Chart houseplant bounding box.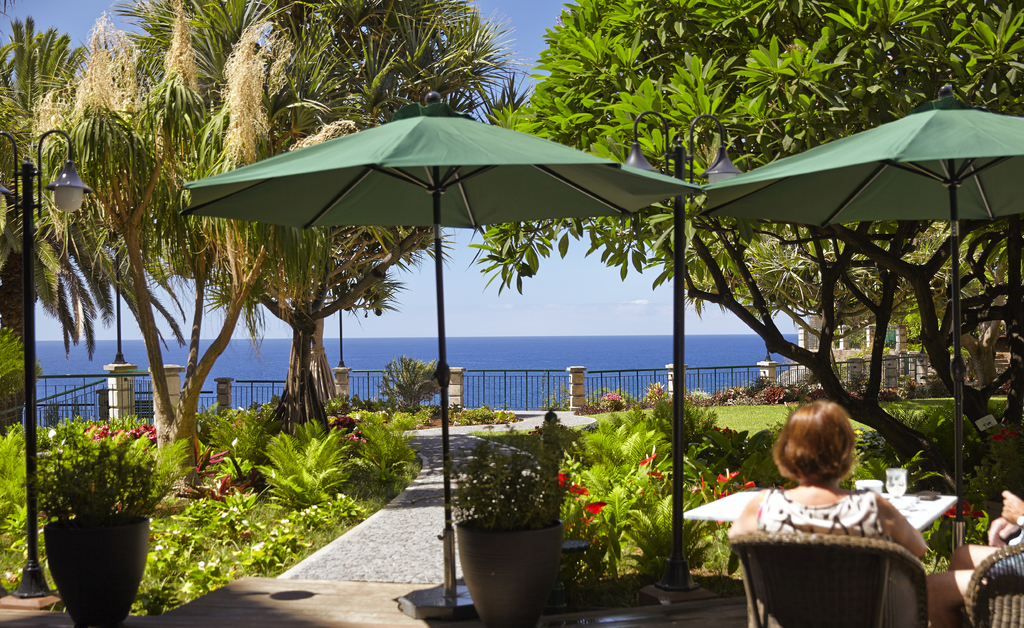
Charted: 35,445,179,627.
